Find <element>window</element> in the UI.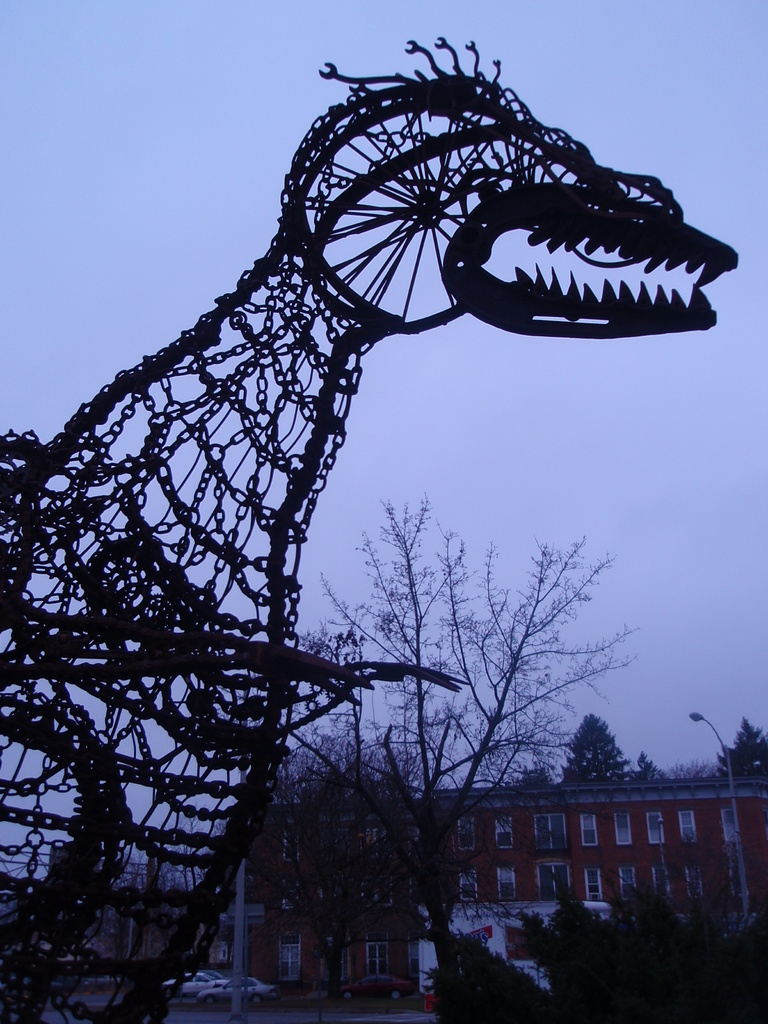
UI element at 678:806:695:846.
